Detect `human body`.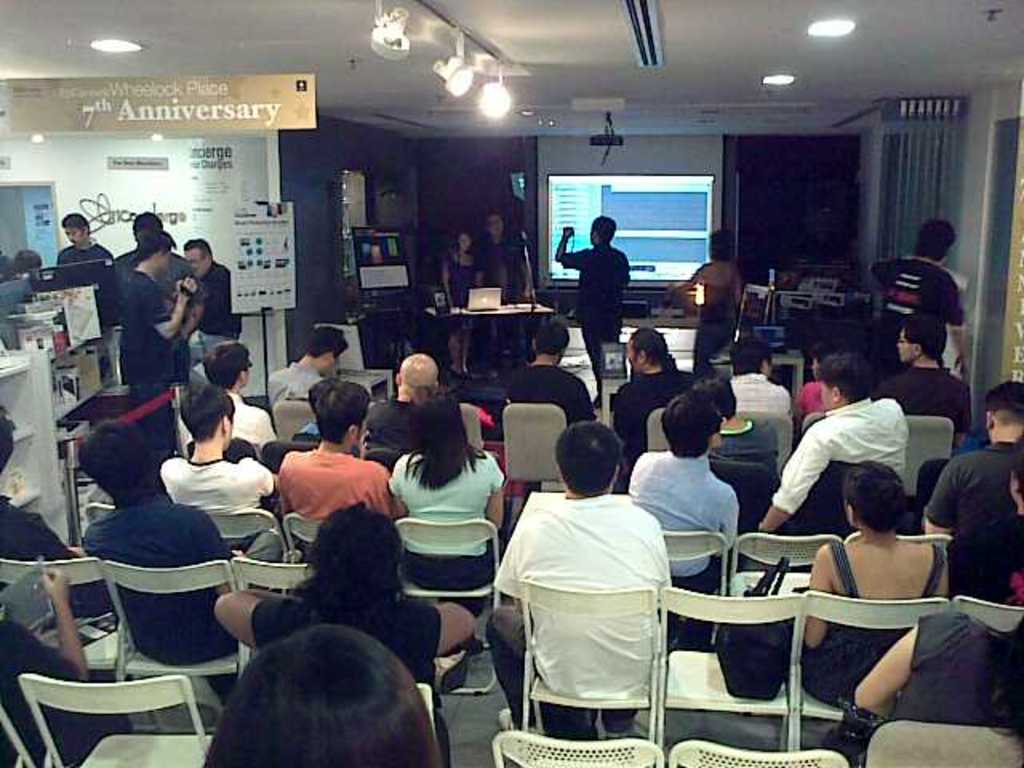
Detected at bbox=[122, 270, 195, 382].
